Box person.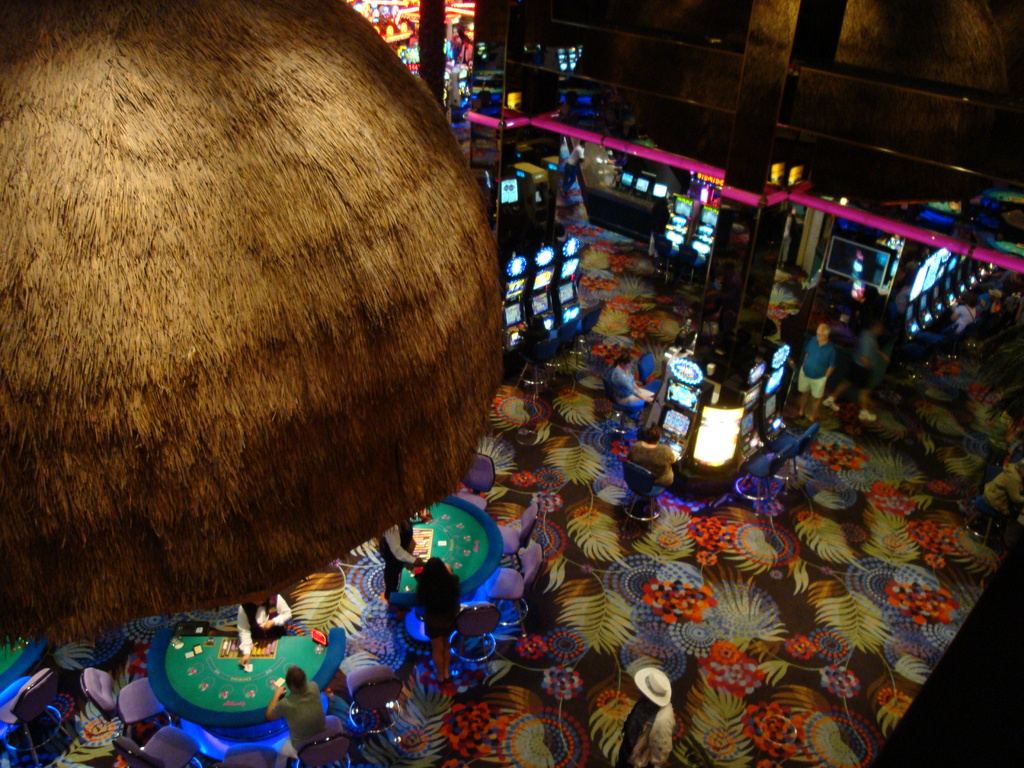
x1=412, y1=548, x2=465, y2=692.
